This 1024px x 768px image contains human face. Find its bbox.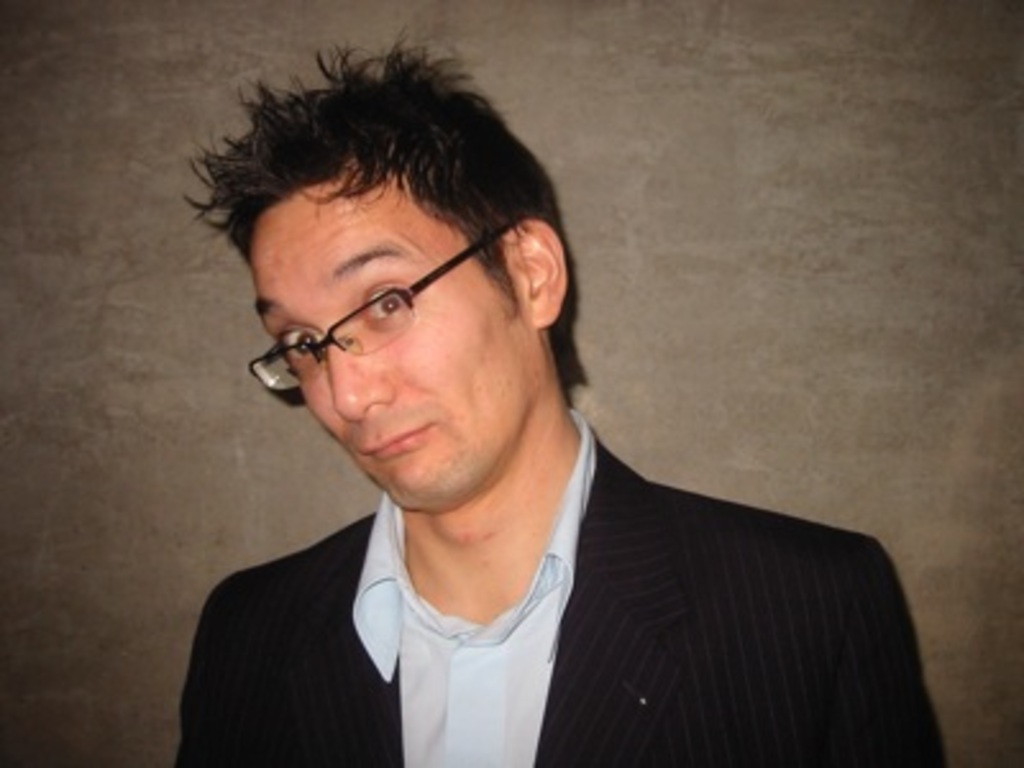
246, 177, 540, 504.
